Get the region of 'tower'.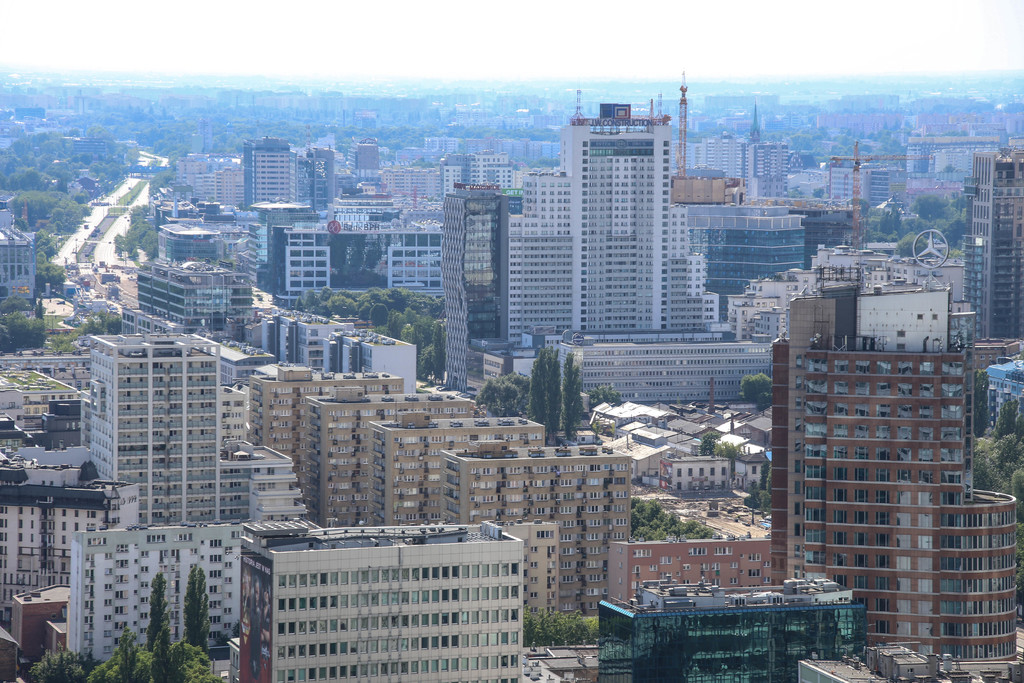
(x1=410, y1=439, x2=626, y2=619).
